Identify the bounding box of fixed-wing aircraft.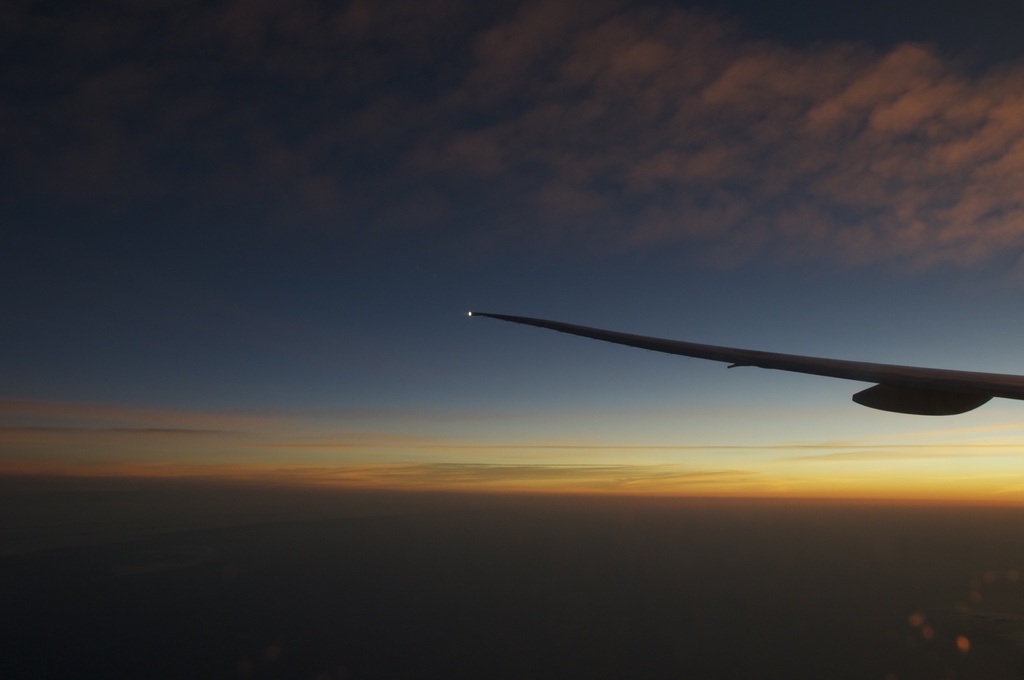
detection(456, 310, 1021, 415).
